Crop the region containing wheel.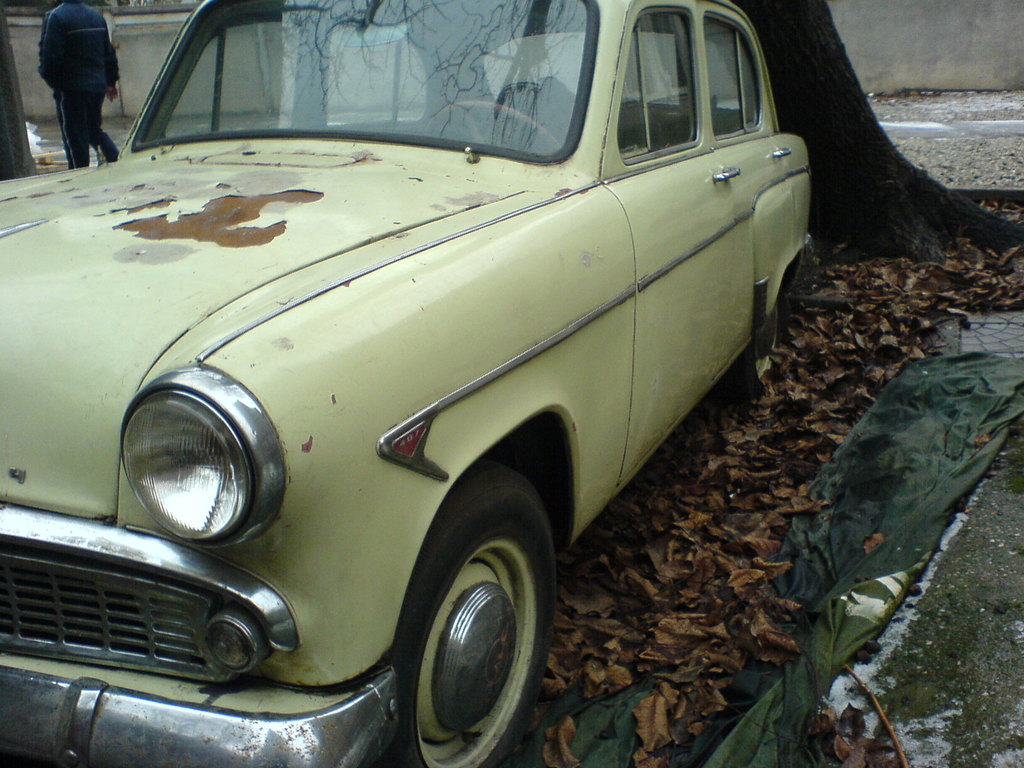
Crop region: (left=731, top=296, right=781, bottom=385).
